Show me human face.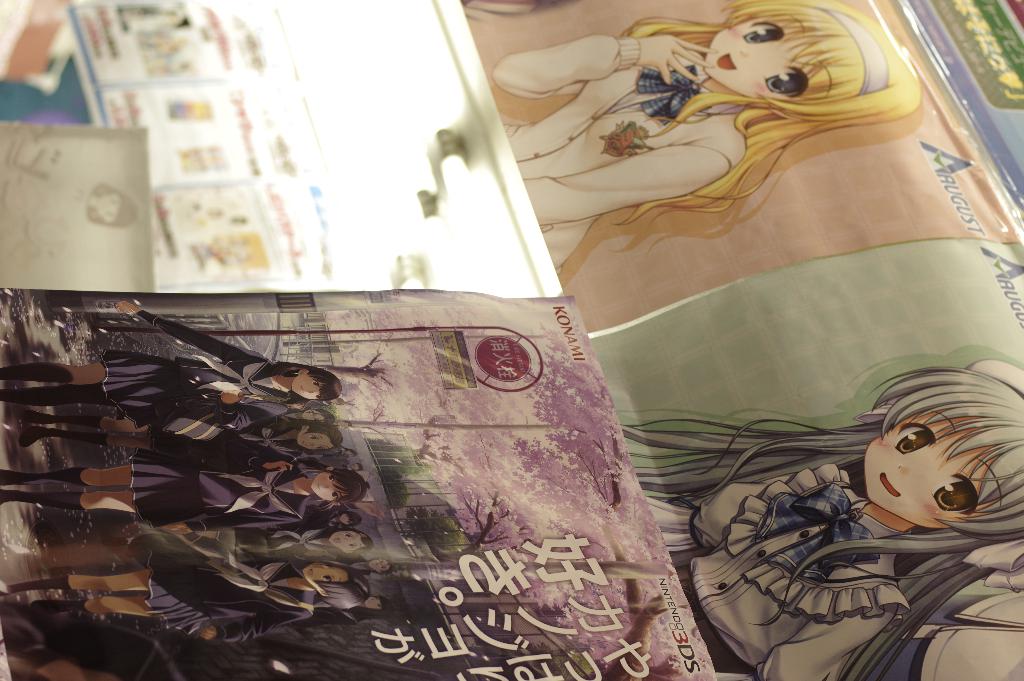
human face is here: BBox(345, 450, 353, 458).
